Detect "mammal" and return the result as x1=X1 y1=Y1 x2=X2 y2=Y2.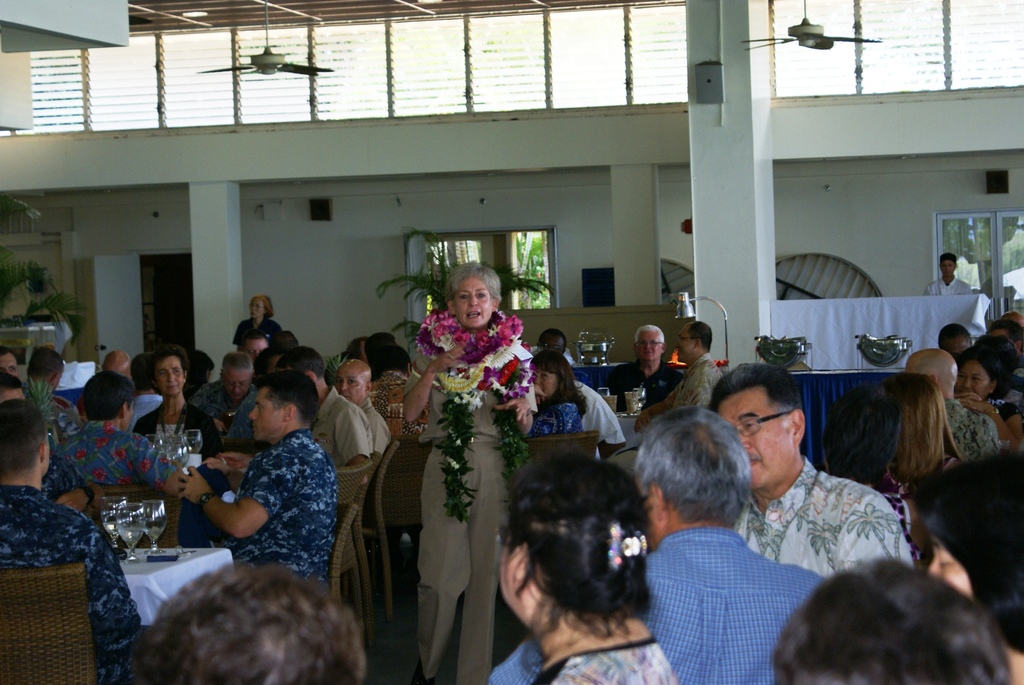
x1=957 y1=345 x2=1023 y2=459.
